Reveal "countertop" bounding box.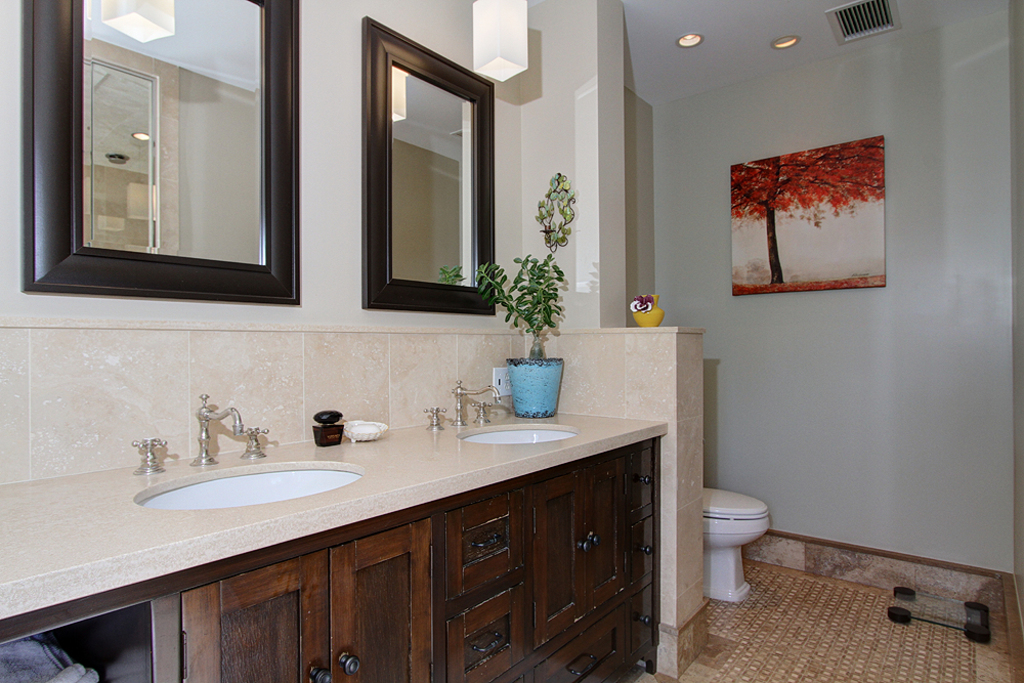
Revealed: x1=0, y1=393, x2=668, y2=680.
